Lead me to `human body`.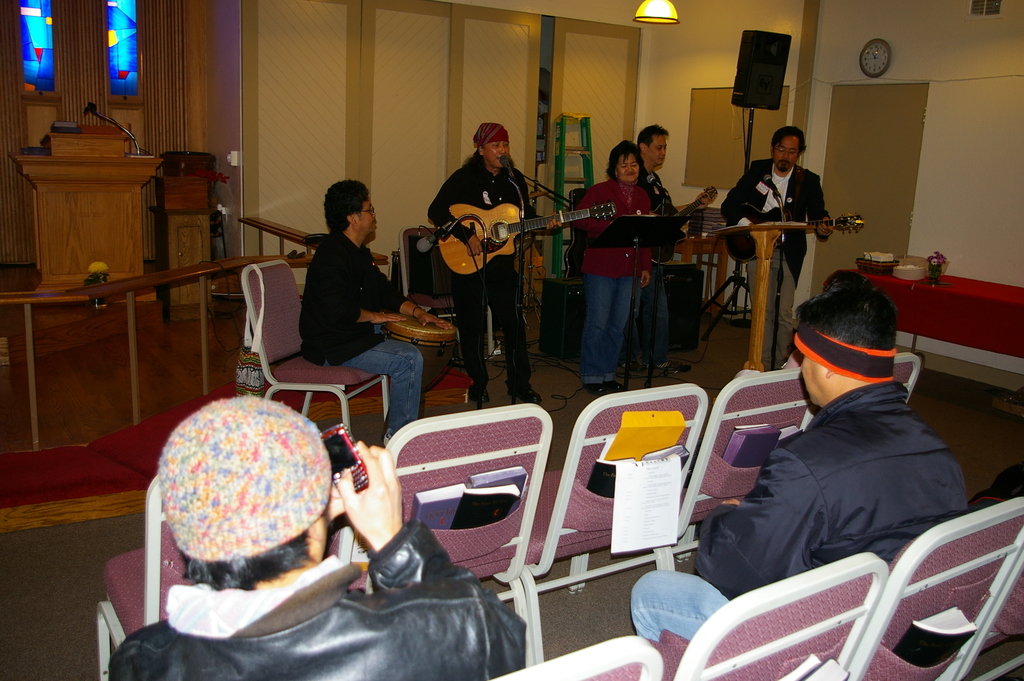
Lead to [x1=433, y1=123, x2=544, y2=344].
